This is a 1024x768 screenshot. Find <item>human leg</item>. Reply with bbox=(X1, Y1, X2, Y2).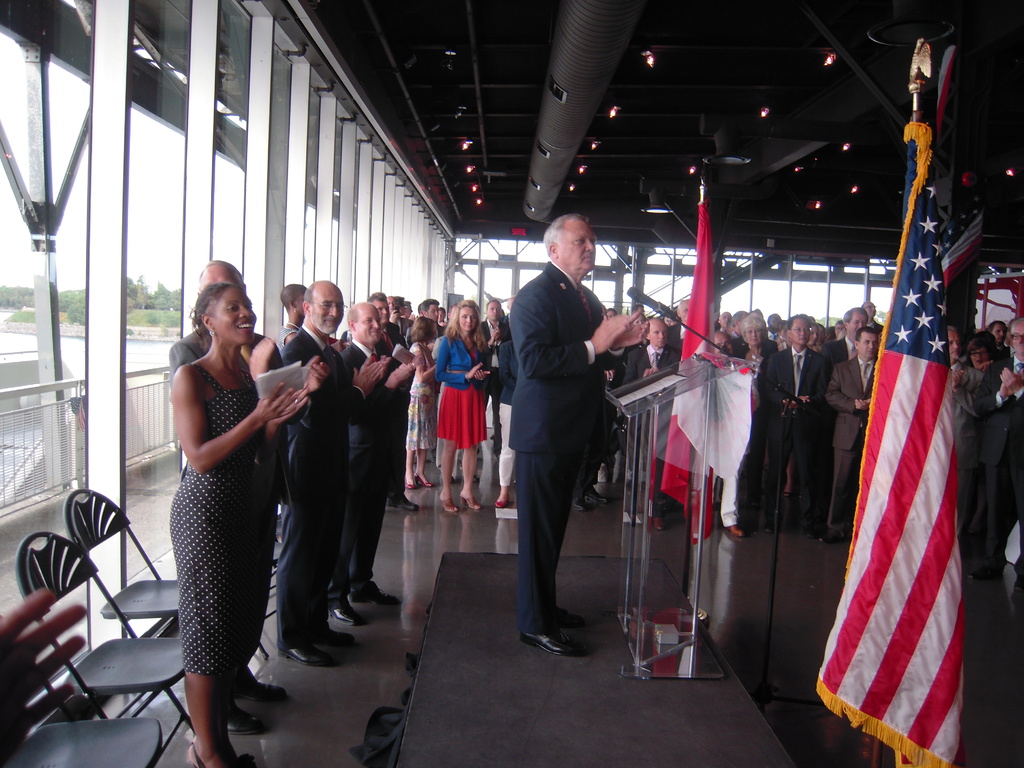
bbox=(823, 449, 853, 541).
